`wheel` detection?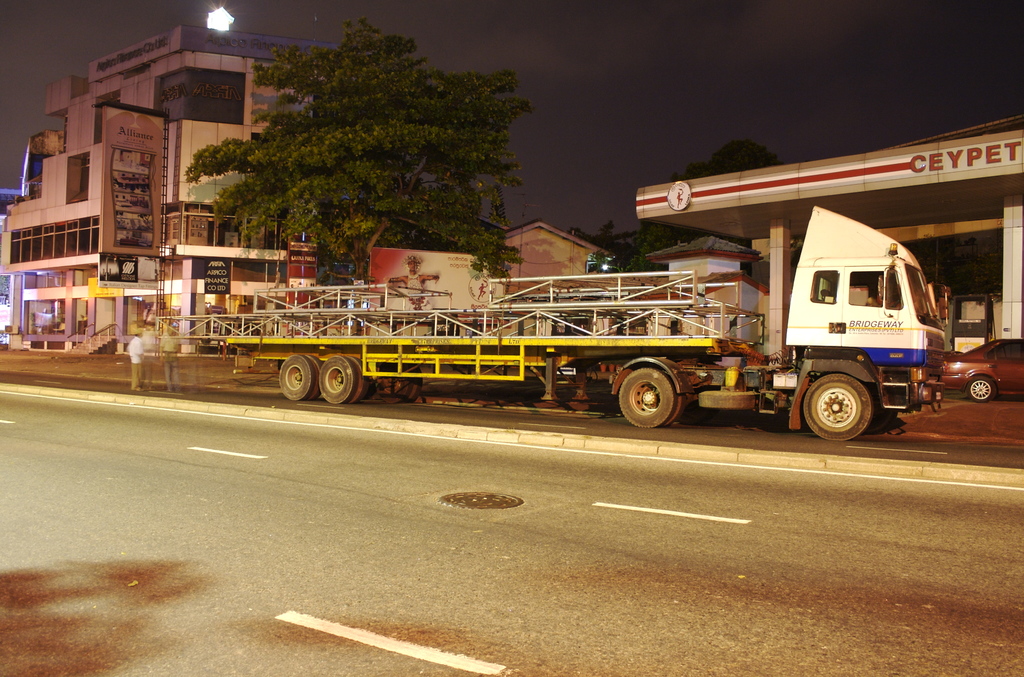
pyautogui.locateOnScreen(803, 373, 870, 443)
